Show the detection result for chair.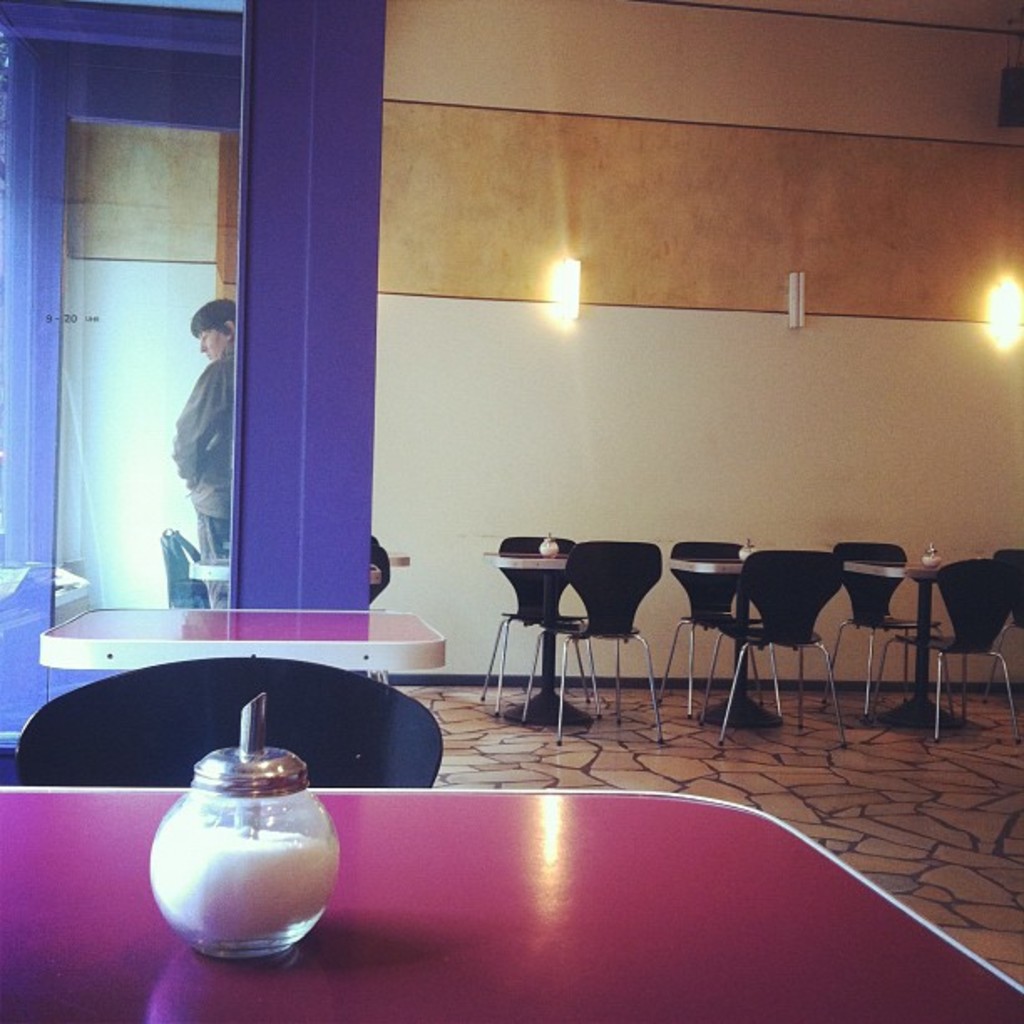
[527, 540, 663, 743].
